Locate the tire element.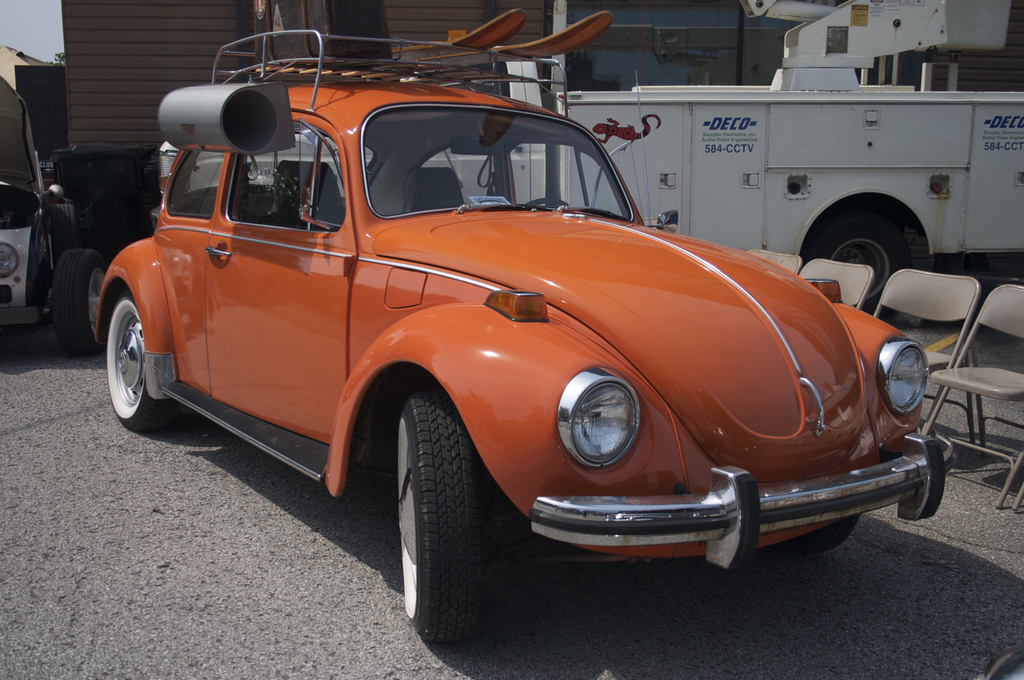
Element bbox: BBox(106, 294, 177, 432).
